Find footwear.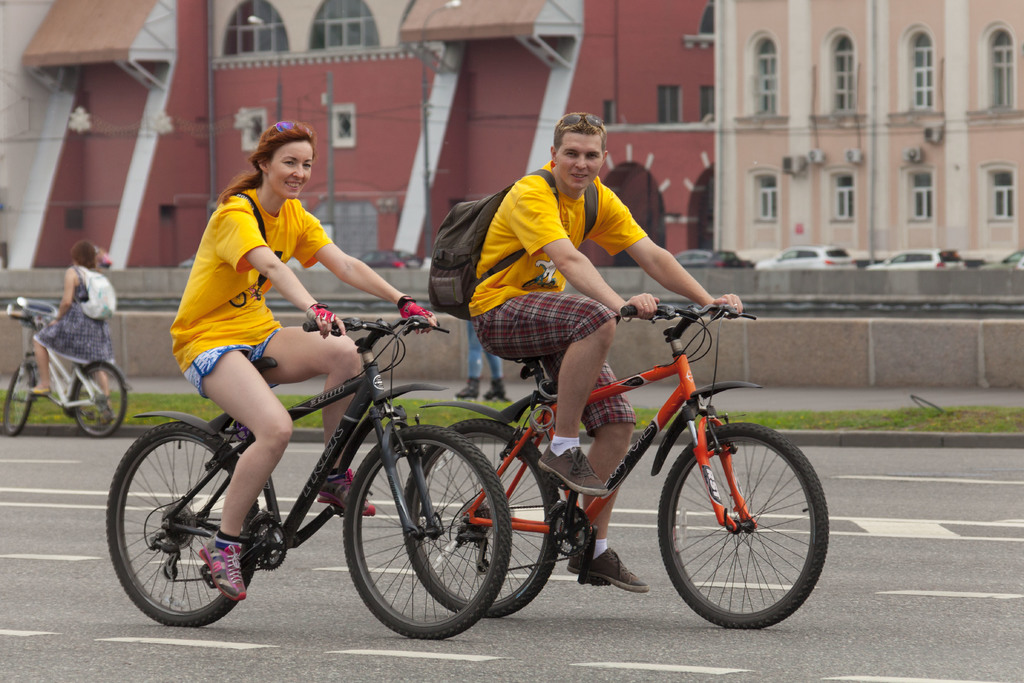
left=479, top=375, right=507, bottom=402.
